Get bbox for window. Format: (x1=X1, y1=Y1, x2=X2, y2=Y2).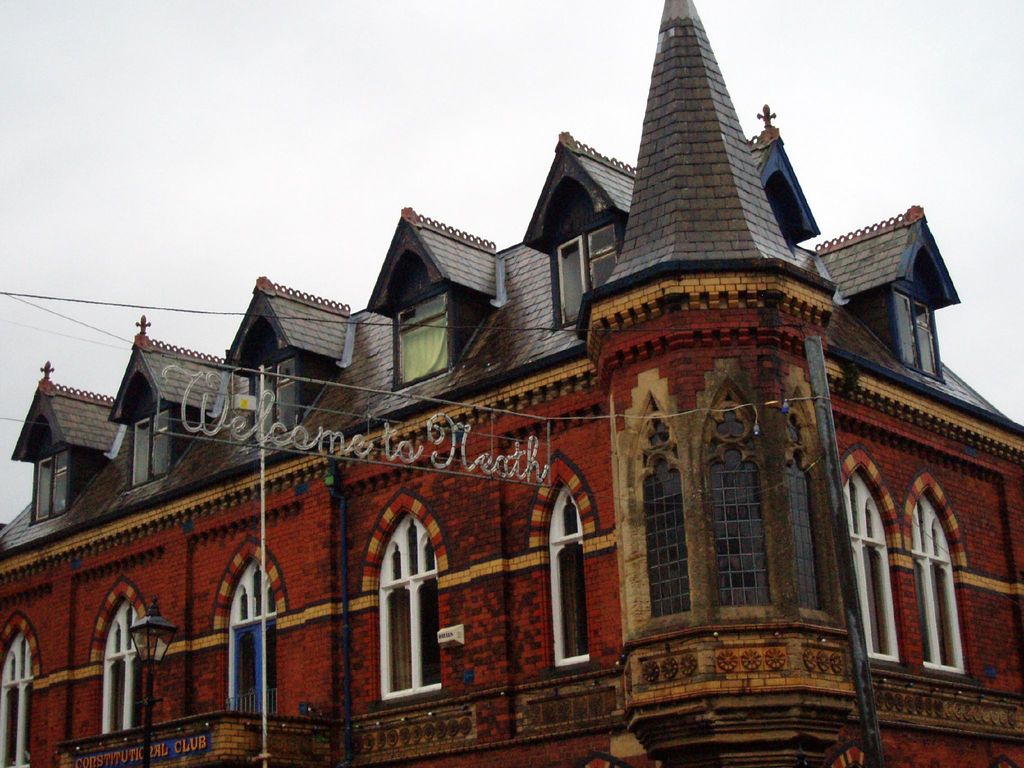
(x1=374, y1=516, x2=436, y2=701).
